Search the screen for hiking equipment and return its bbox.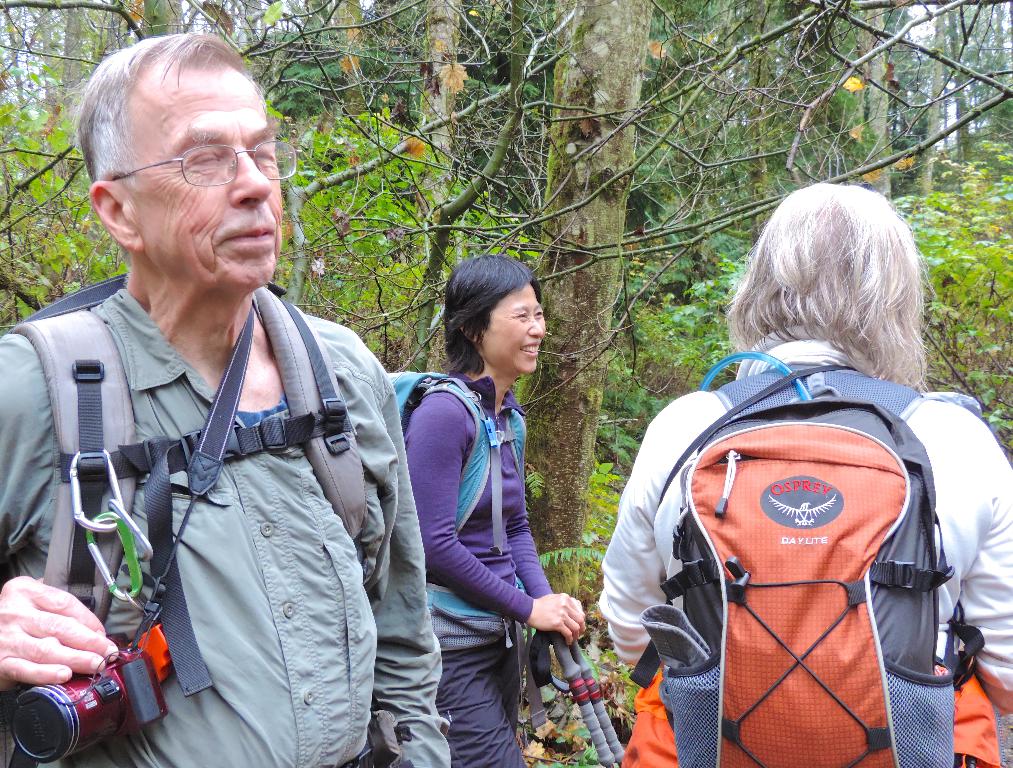
Found: detection(565, 630, 628, 762).
